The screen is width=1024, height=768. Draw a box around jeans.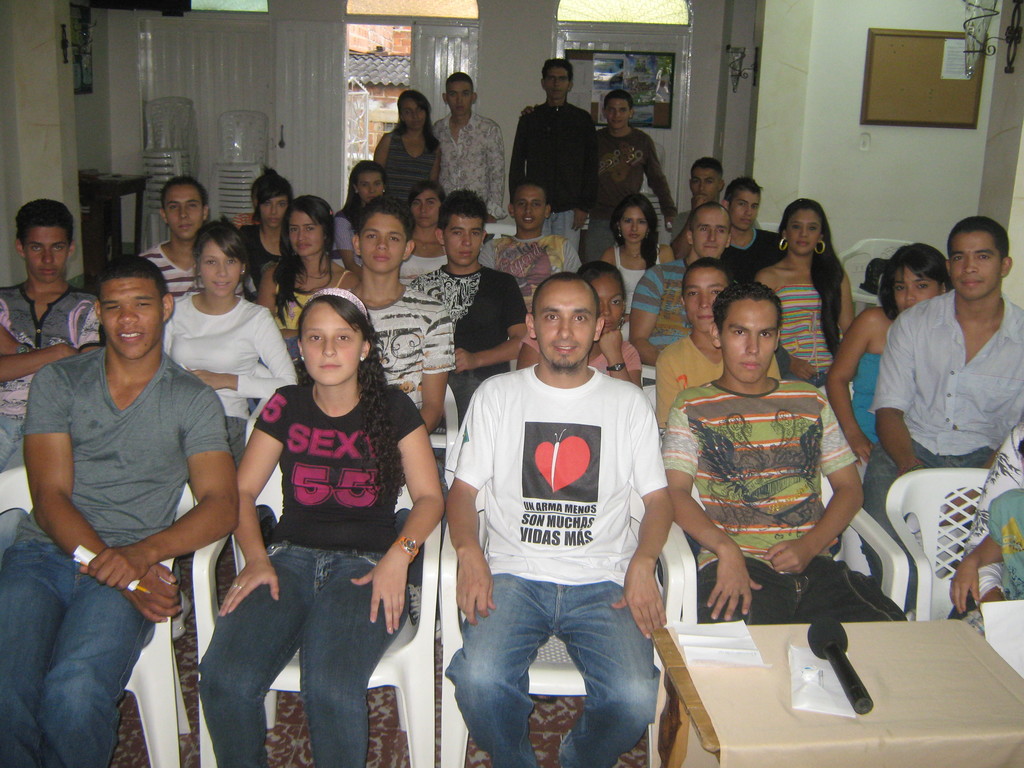
locate(572, 216, 618, 277).
